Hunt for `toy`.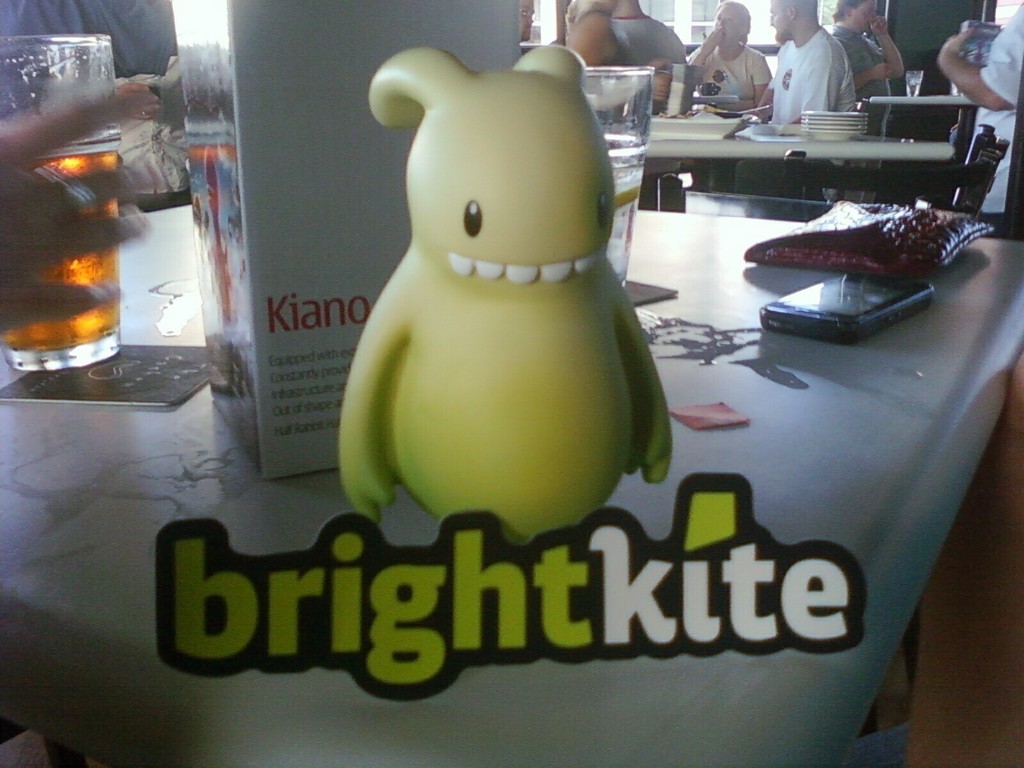
Hunted down at select_region(321, 44, 680, 547).
